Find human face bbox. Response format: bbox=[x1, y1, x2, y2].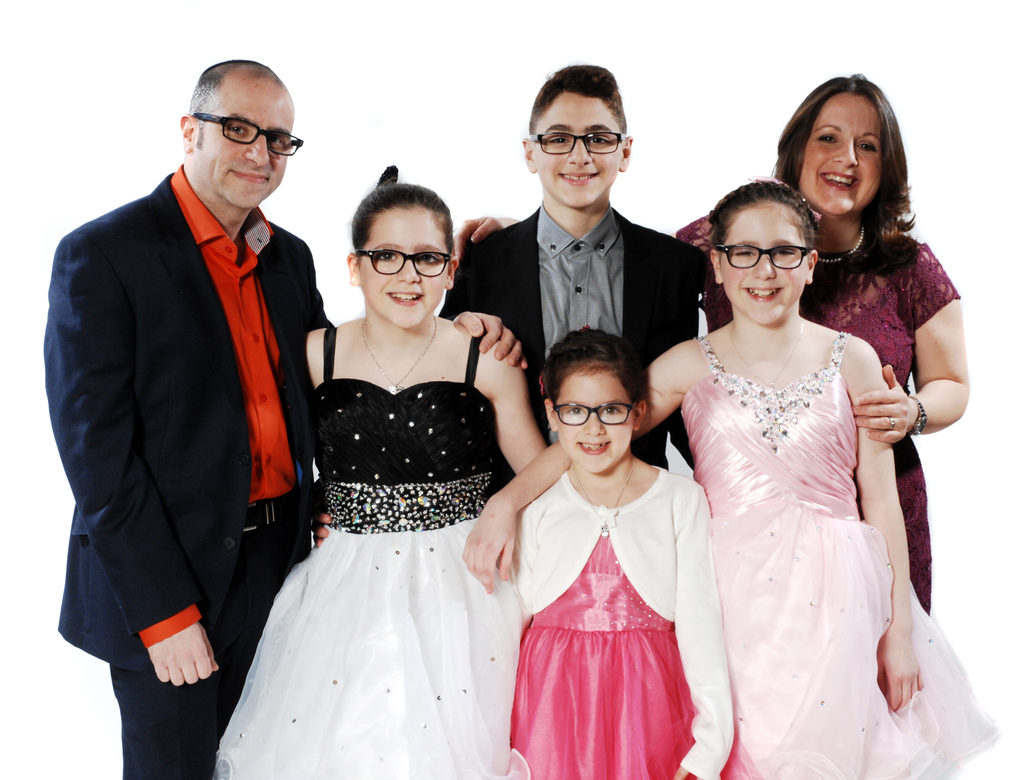
bbox=[193, 88, 291, 210].
